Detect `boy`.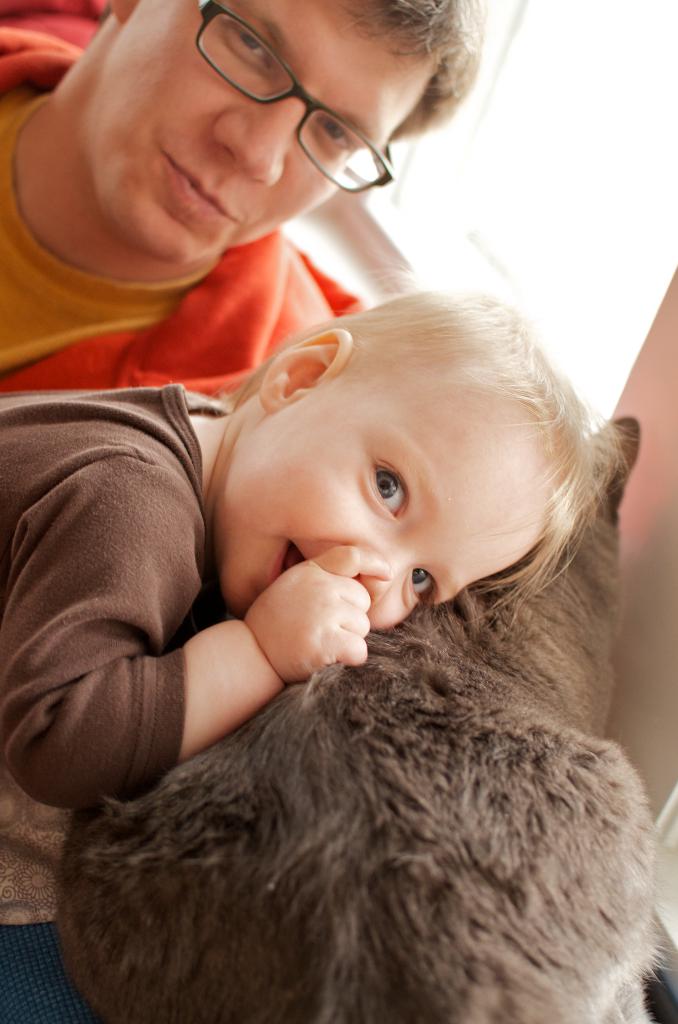
Detected at {"x1": 7, "y1": 281, "x2": 622, "y2": 1016}.
